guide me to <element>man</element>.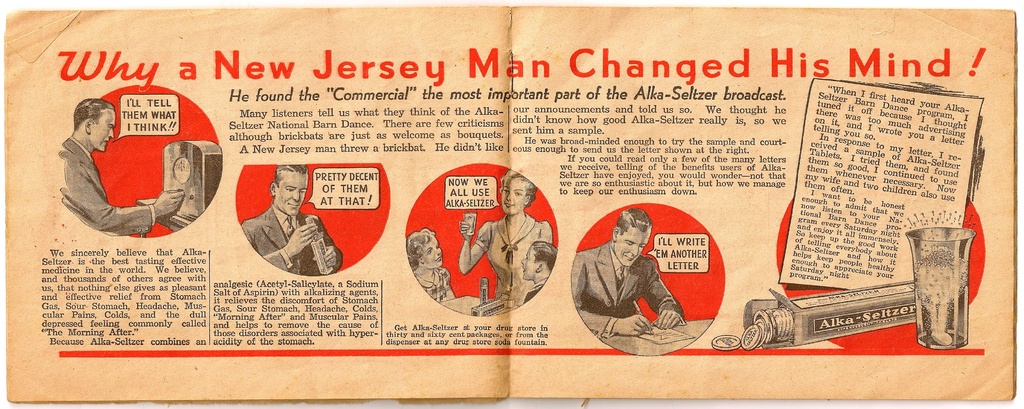
Guidance: [250,163,346,284].
